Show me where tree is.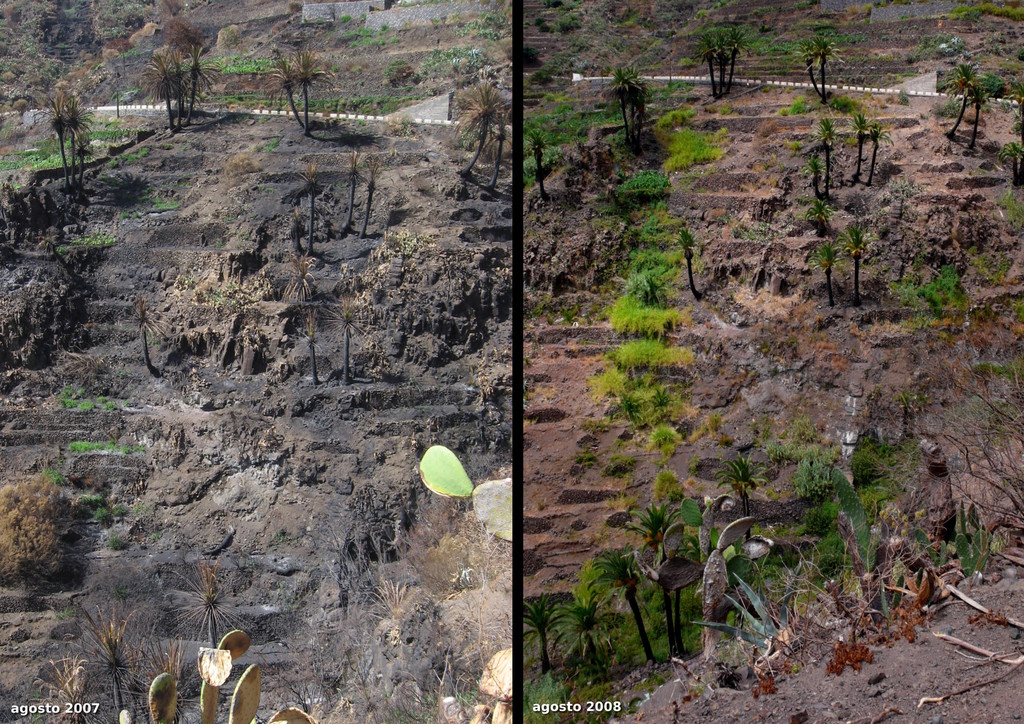
tree is at [847, 113, 874, 181].
